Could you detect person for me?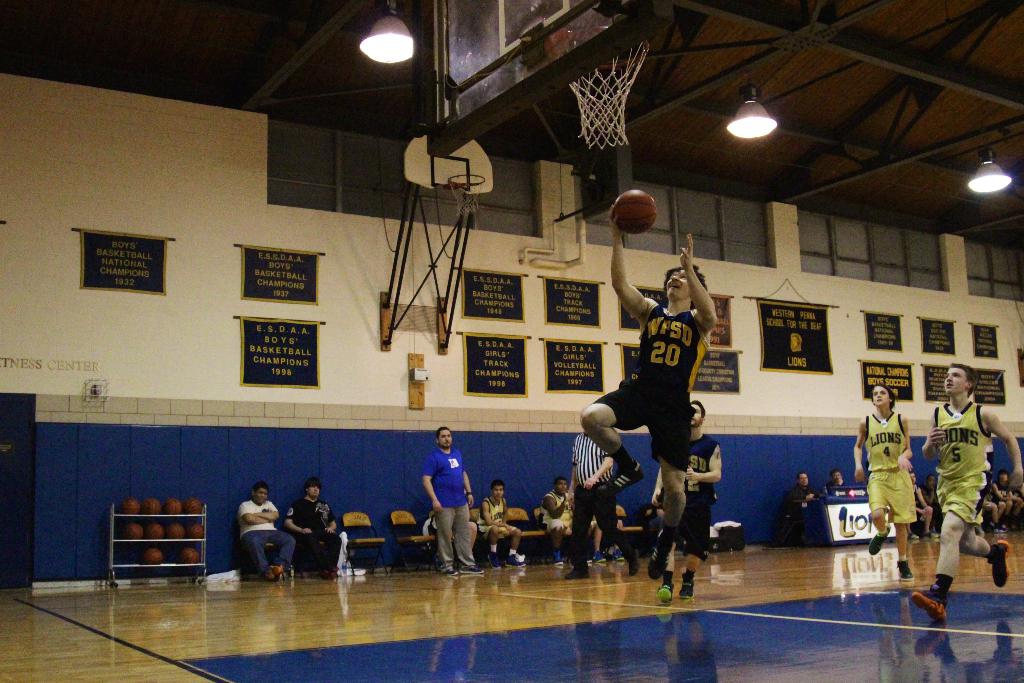
Detection result: detection(283, 479, 343, 579).
